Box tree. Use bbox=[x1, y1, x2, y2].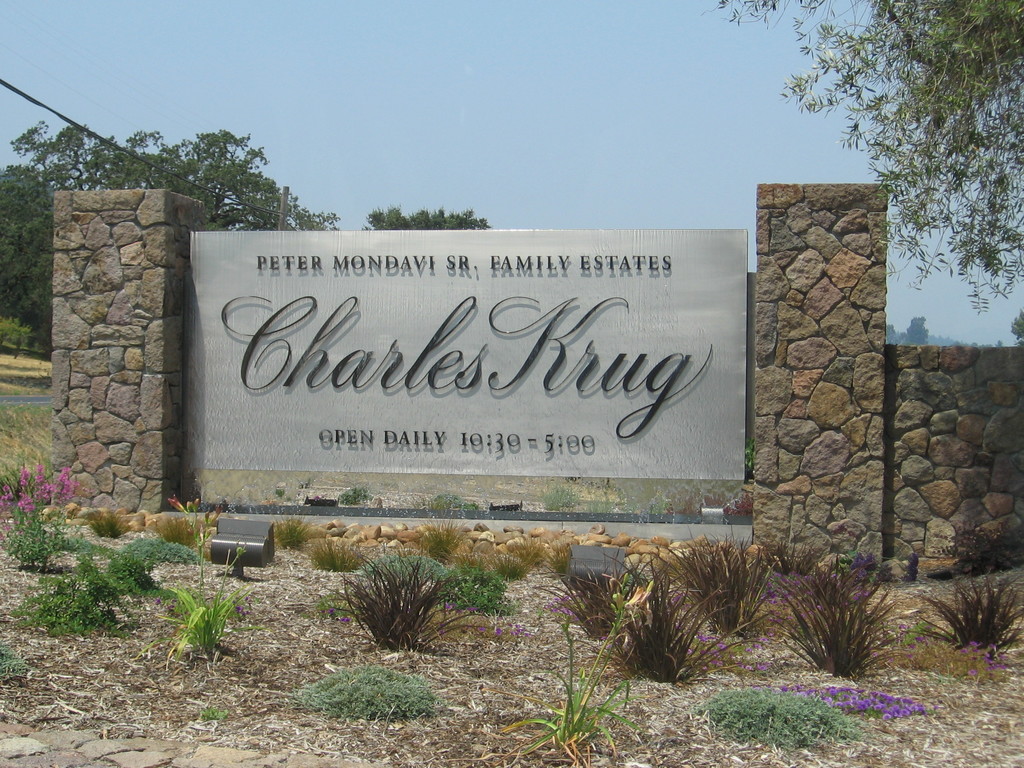
bbox=[362, 201, 493, 230].
